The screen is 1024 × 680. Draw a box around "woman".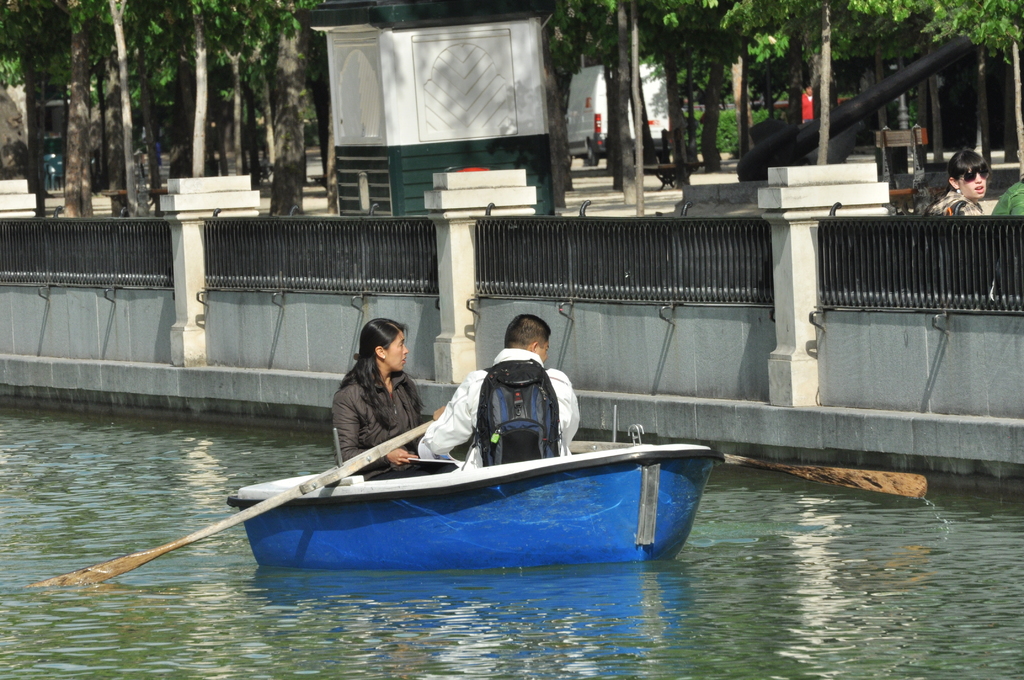
<bbox>310, 320, 433, 489</bbox>.
